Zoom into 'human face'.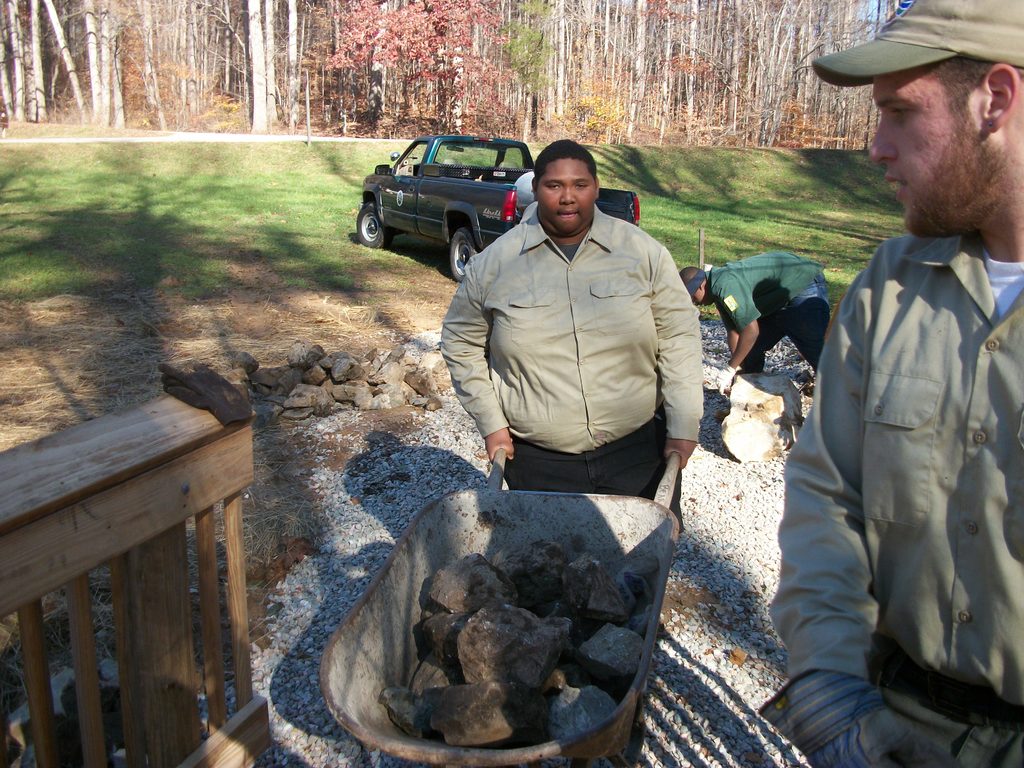
Zoom target: (left=872, top=65, right=985, bottom=237).
